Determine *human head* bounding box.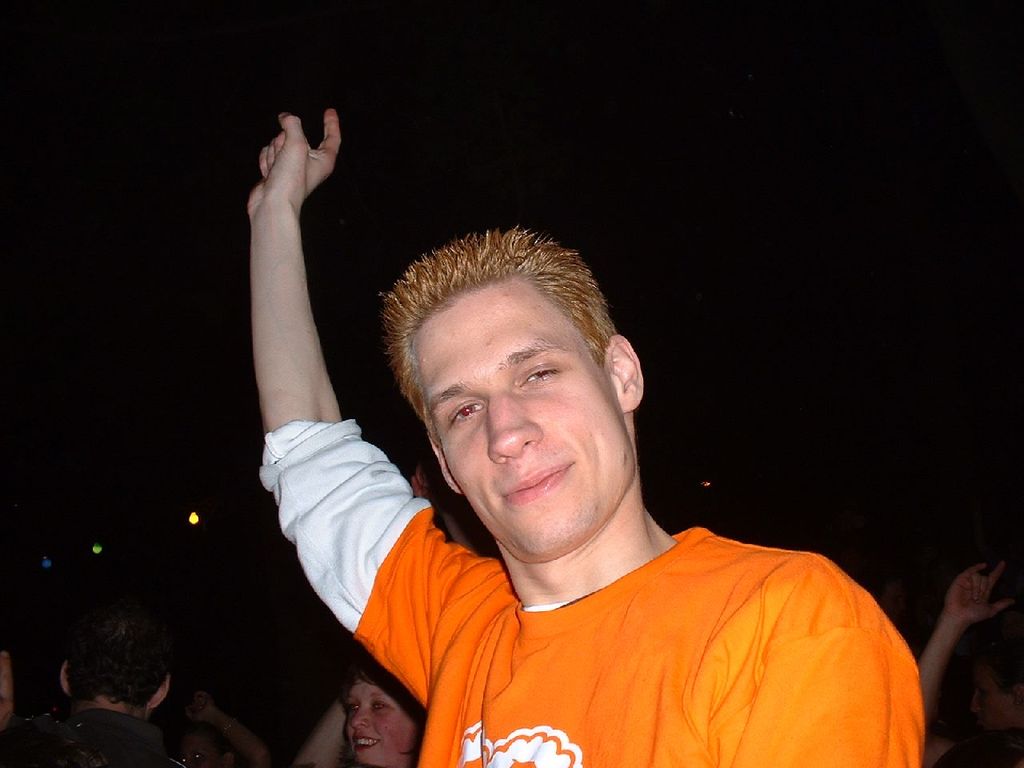
Determined: x1=386, y1=222, x2=634, y2=489.
